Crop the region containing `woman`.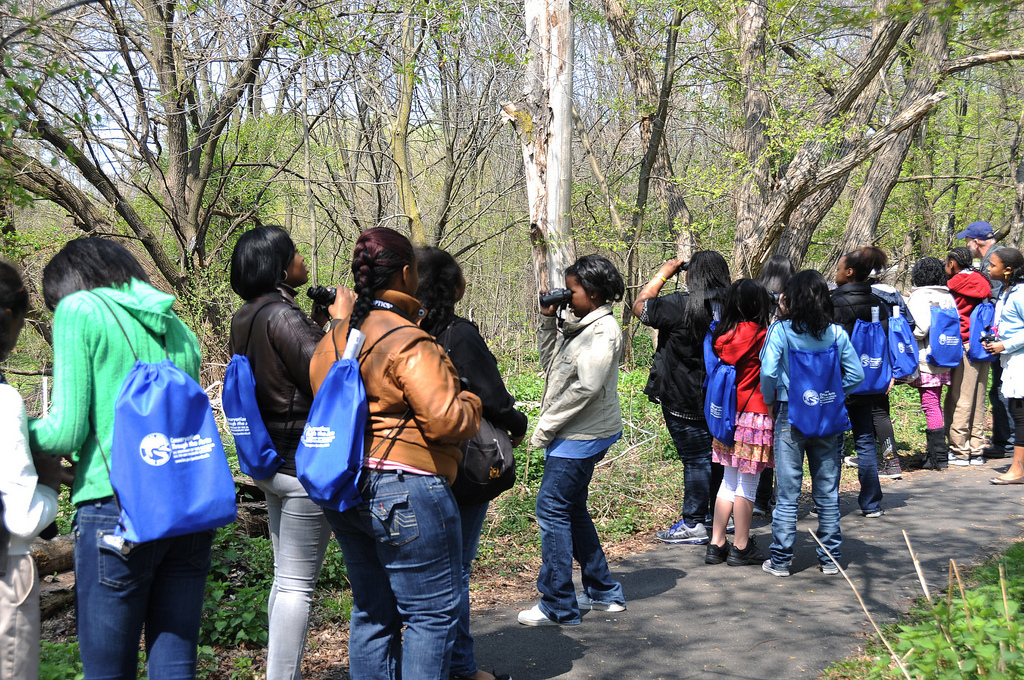
Crop region: bbox(651, 237, 744, 548).
